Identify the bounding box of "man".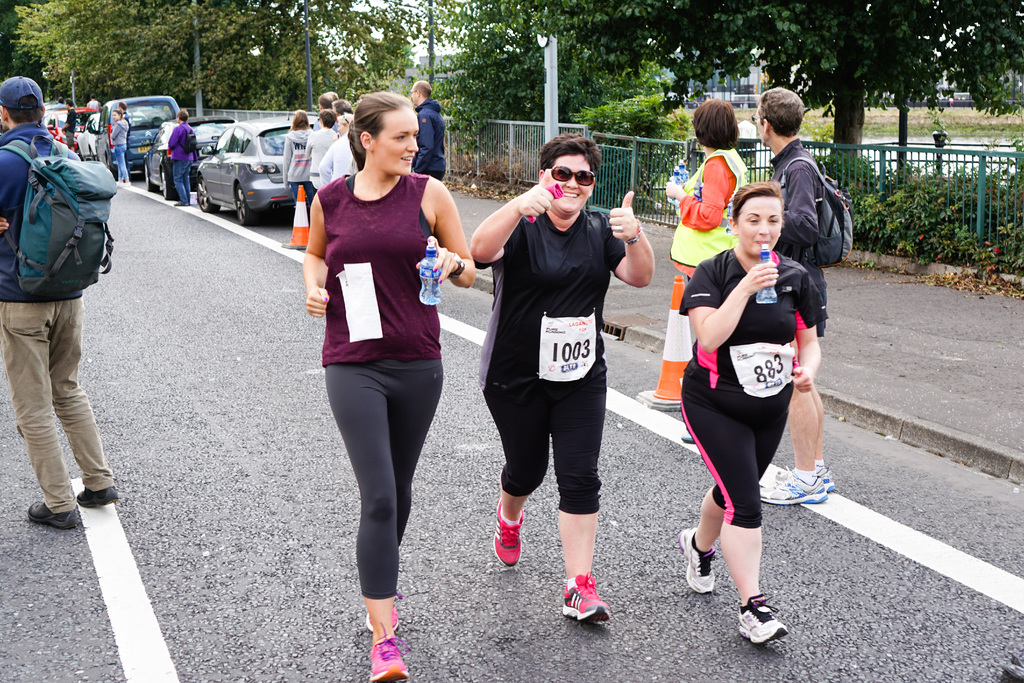
{"x1": 408, "y1": 79, "x2": 449, "y2": 183}.
